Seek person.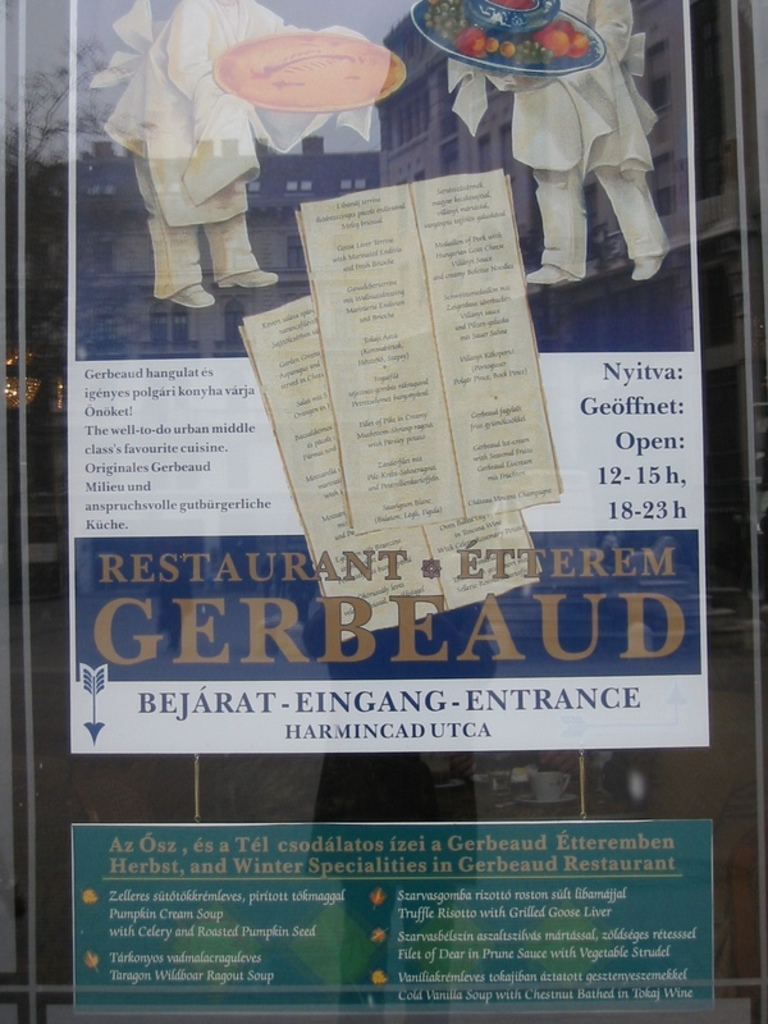
(102, 20, 310, 343).
